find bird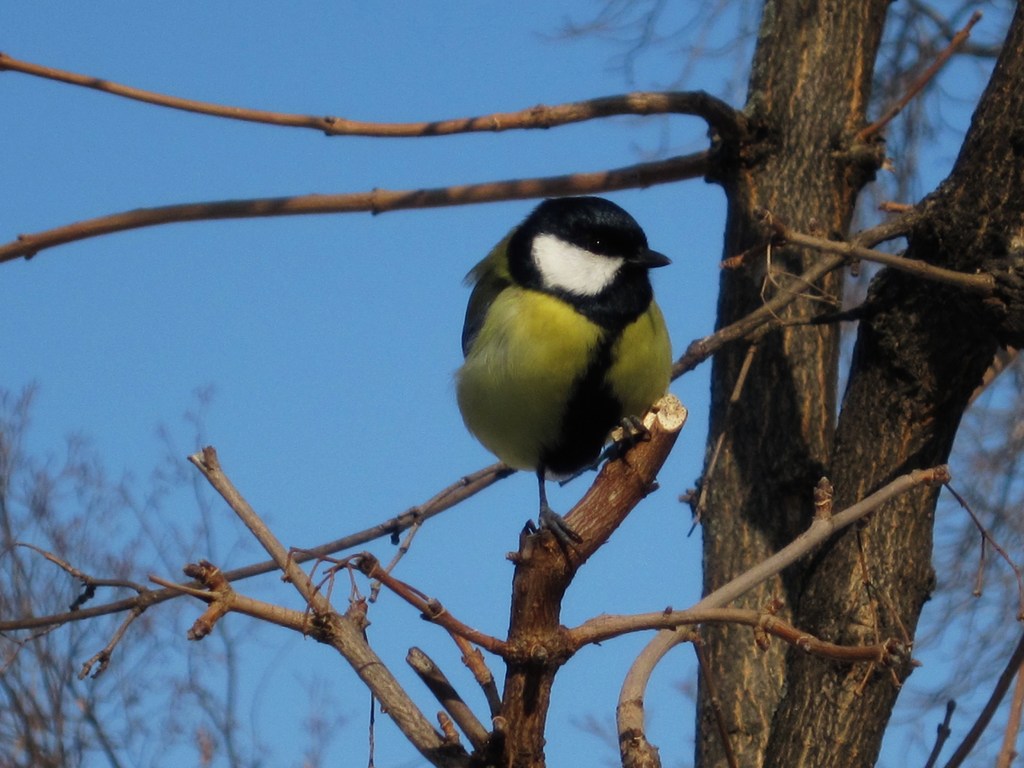
(447,206,685,554)
